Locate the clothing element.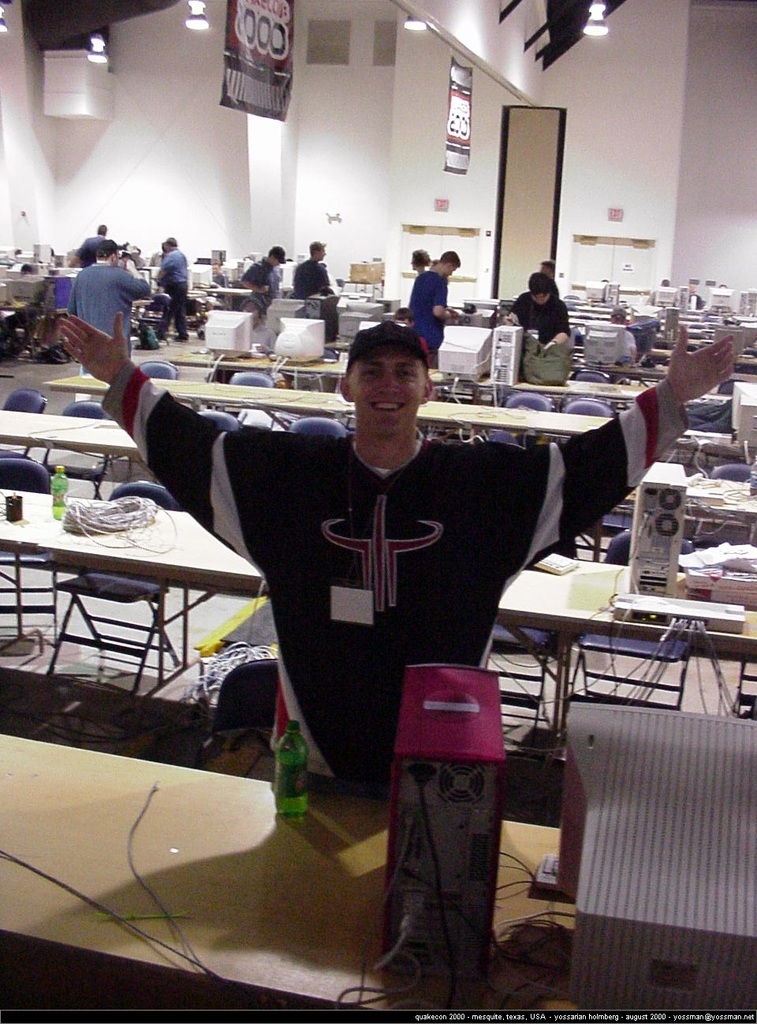
Element bbox: x1=405 y1=271 x2=447 y2=365.
